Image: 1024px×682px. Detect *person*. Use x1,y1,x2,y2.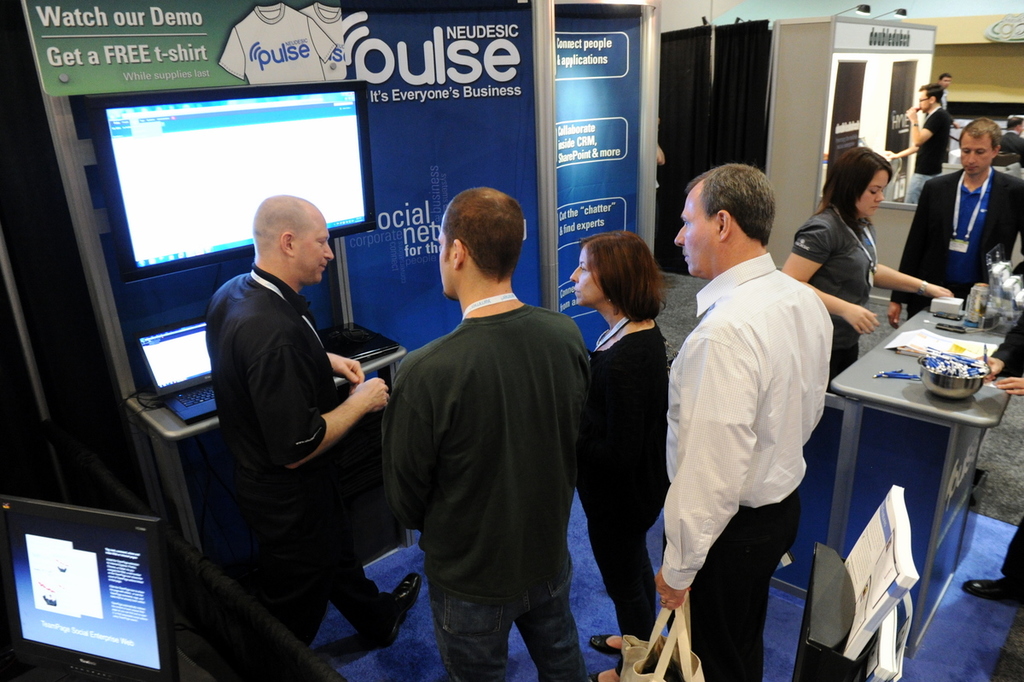
934,72,949,143.
